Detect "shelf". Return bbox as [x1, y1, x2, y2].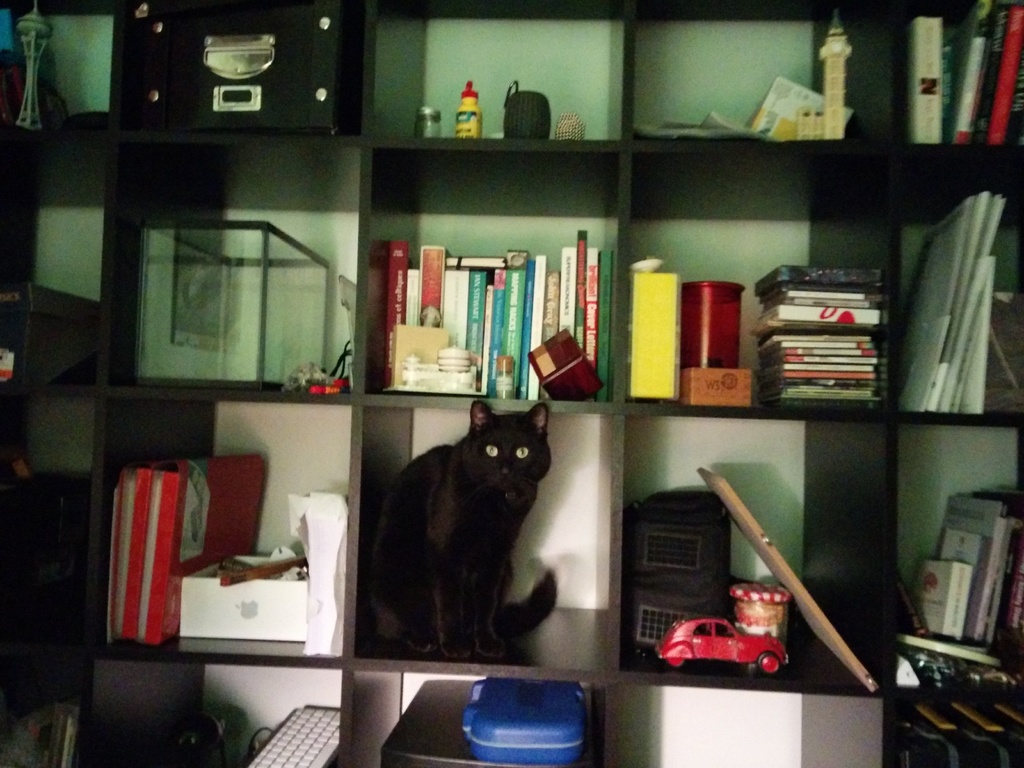
[0, 0, 1023, 767].
